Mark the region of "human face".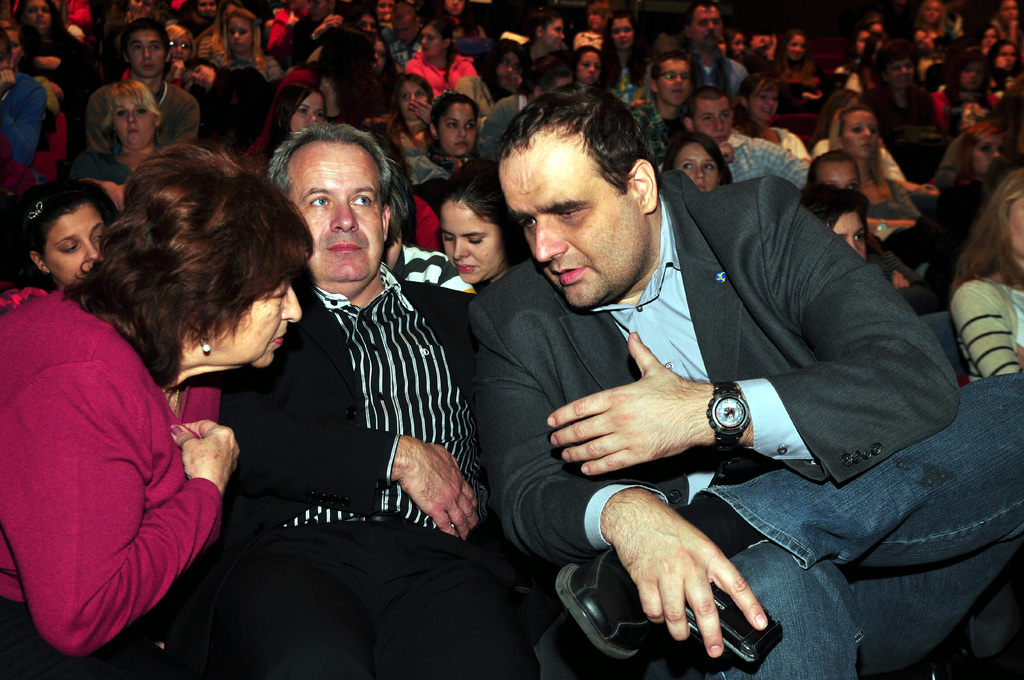
Region: detection(754, 85, 776, 117).
